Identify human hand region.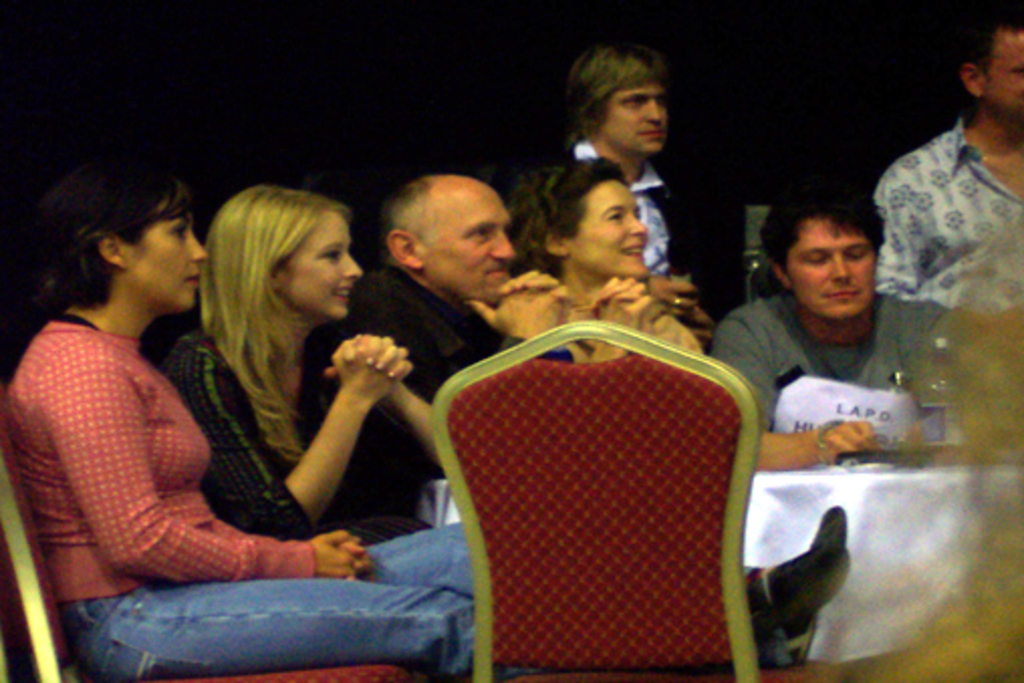
Region: 500/268/572/330.
